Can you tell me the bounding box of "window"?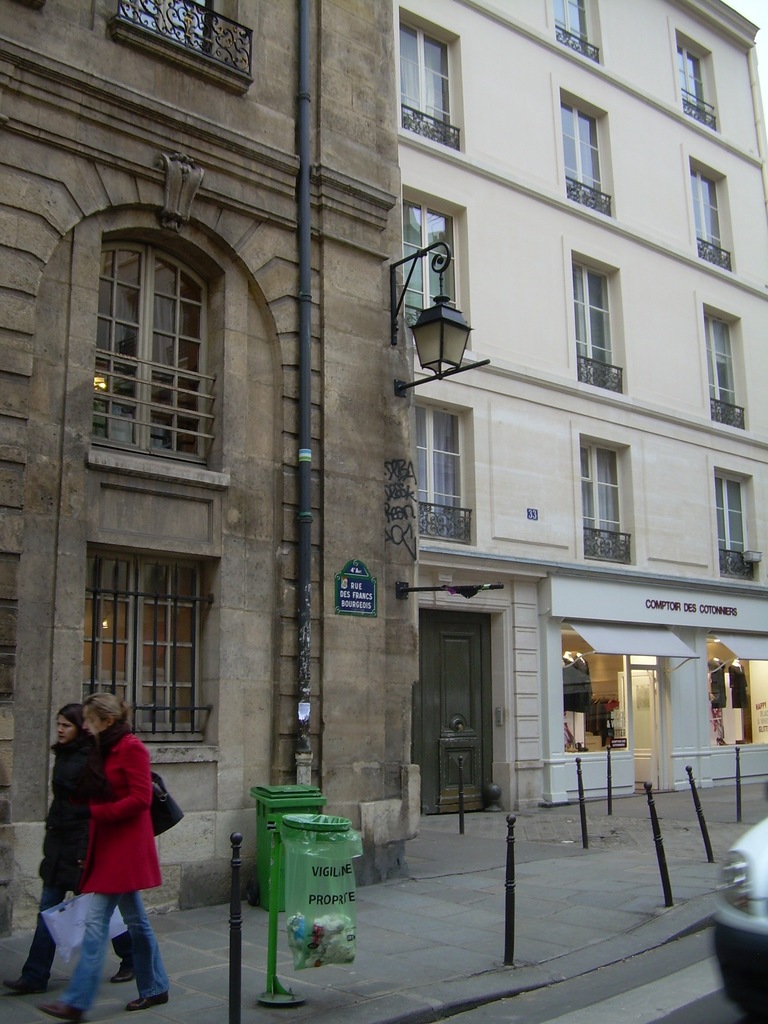
bbox=[398, 4, 465, 150].
